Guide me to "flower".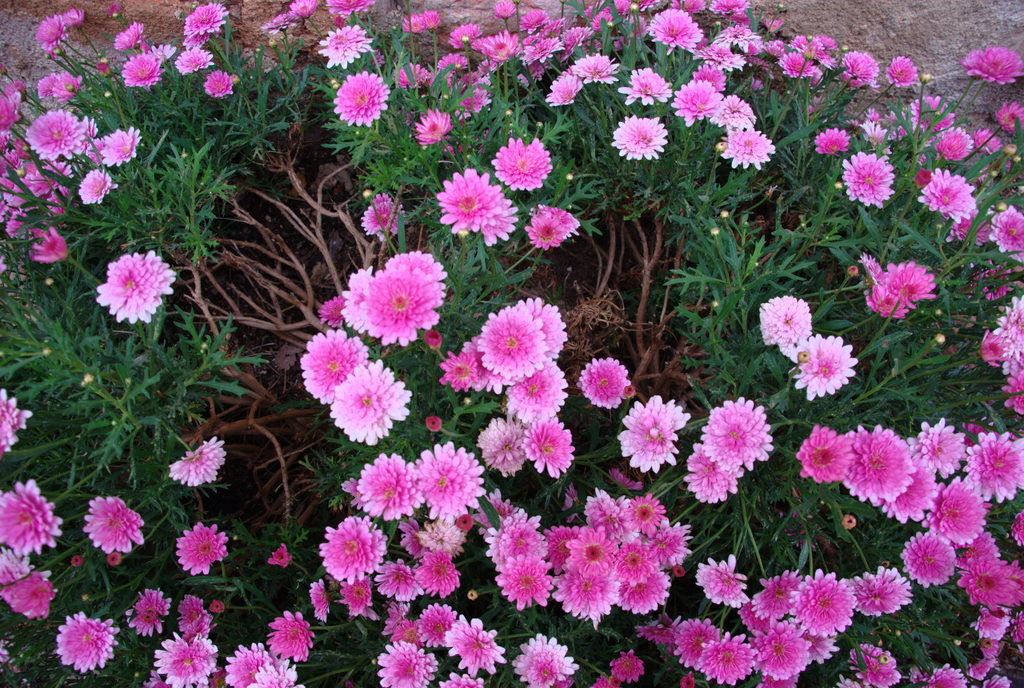
Guidance: 63,6,84,30.
